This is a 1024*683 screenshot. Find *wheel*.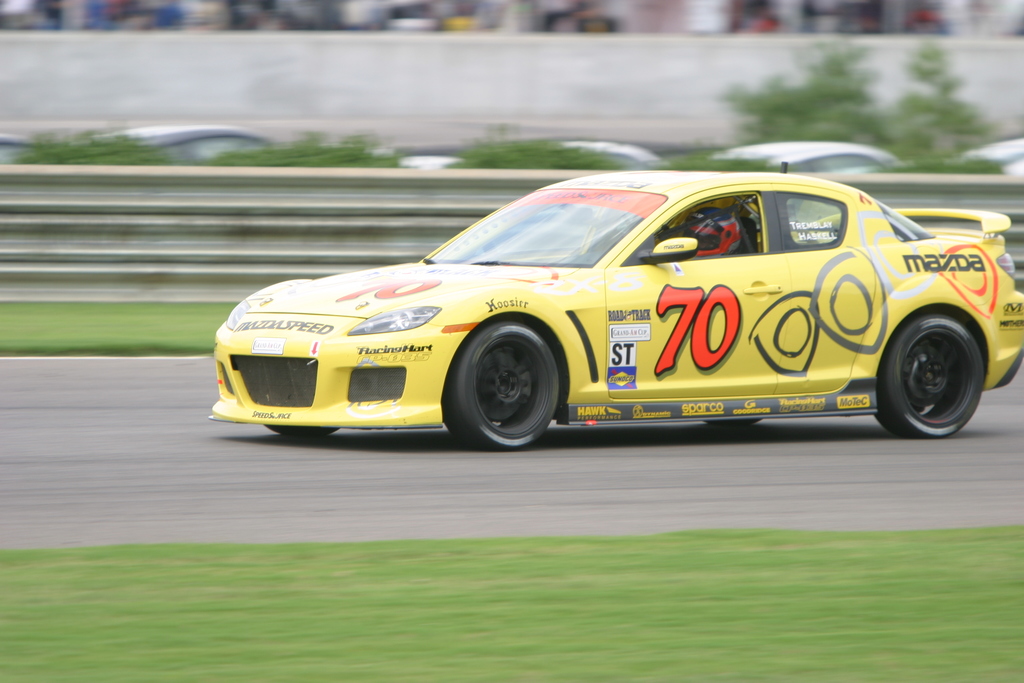
Bounding box: bbox=(699, 417, 758, 433).
